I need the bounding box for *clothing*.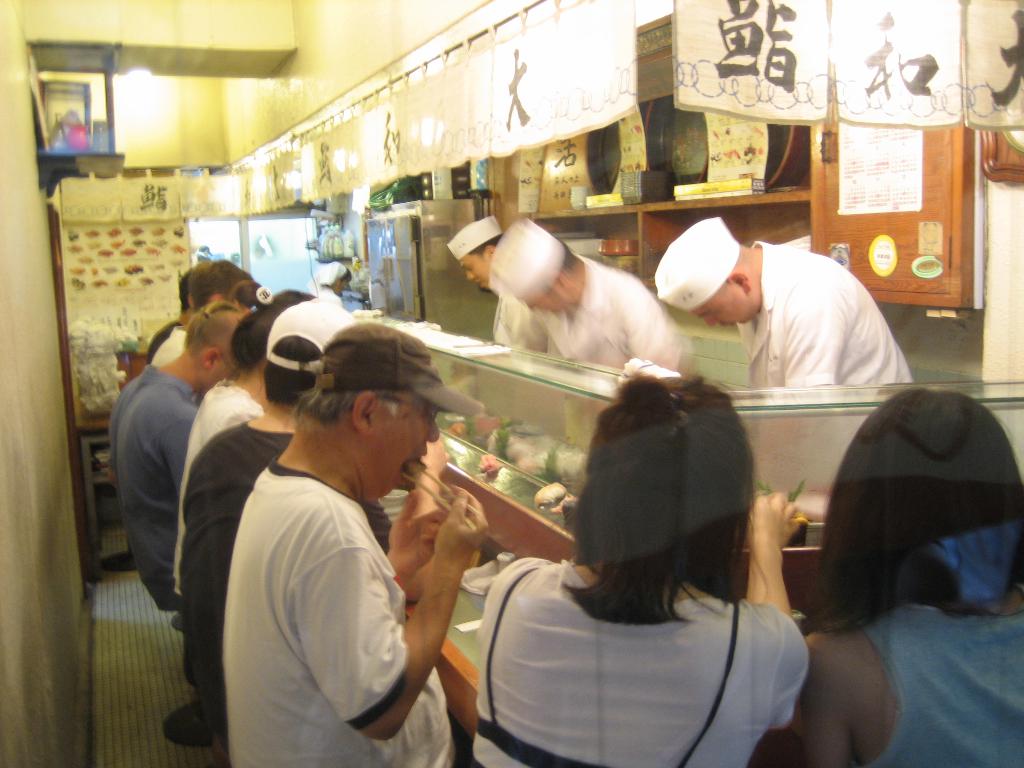
Here it is: l=178, t=420, r=289, b=664.
